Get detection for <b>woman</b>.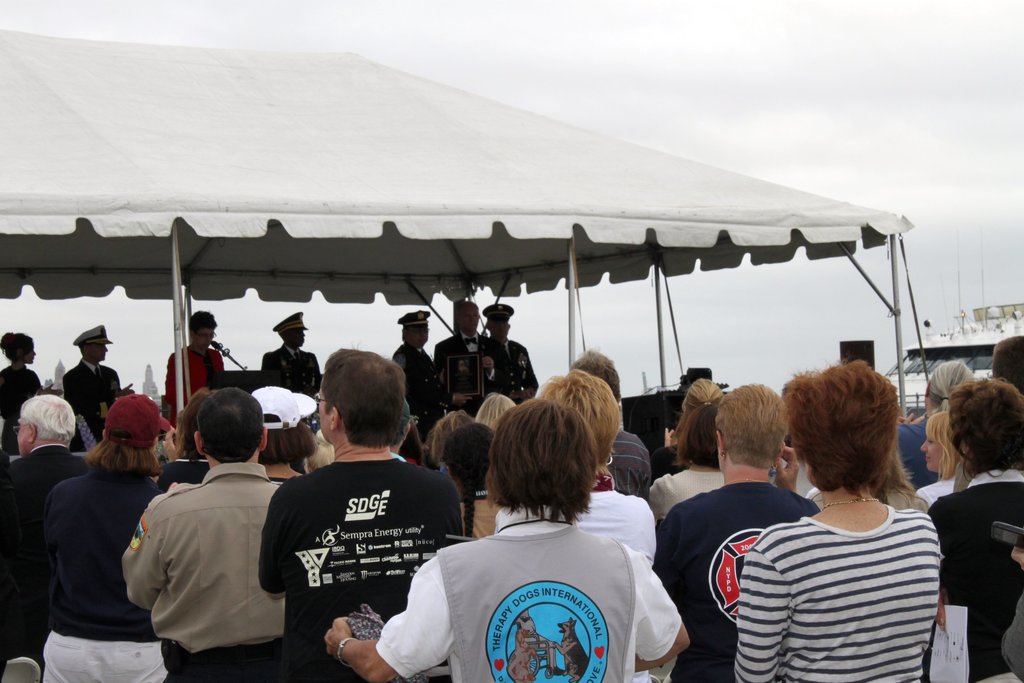
Detection: left=652, top=377, right=726, bottom=473.
